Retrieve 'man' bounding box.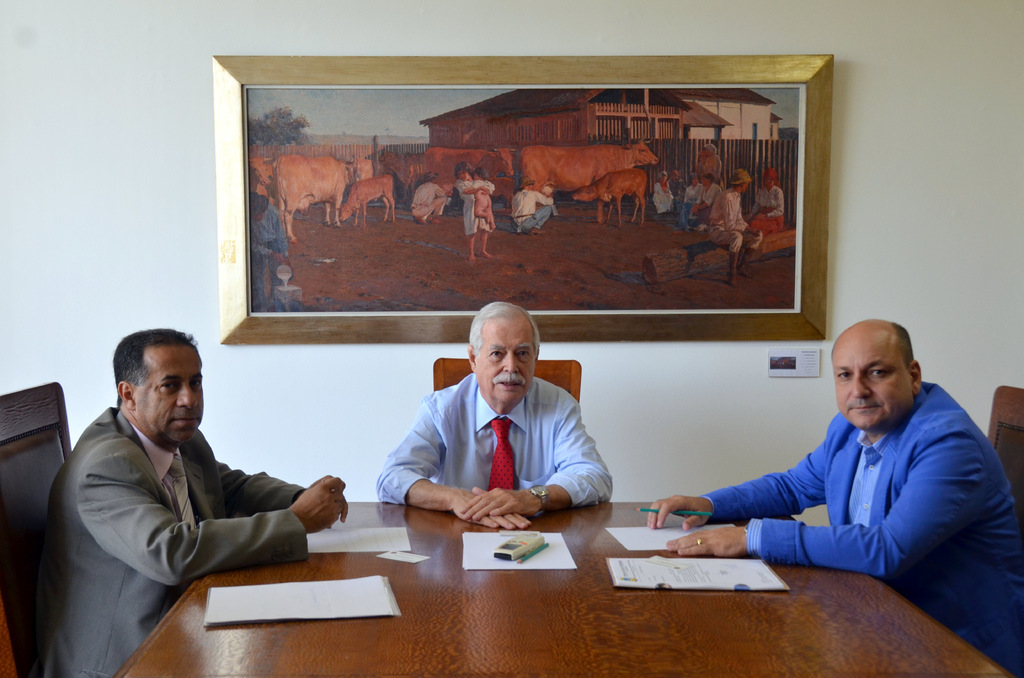
Bounding box: x1=372, y1=301, x2=611, y2=532.
